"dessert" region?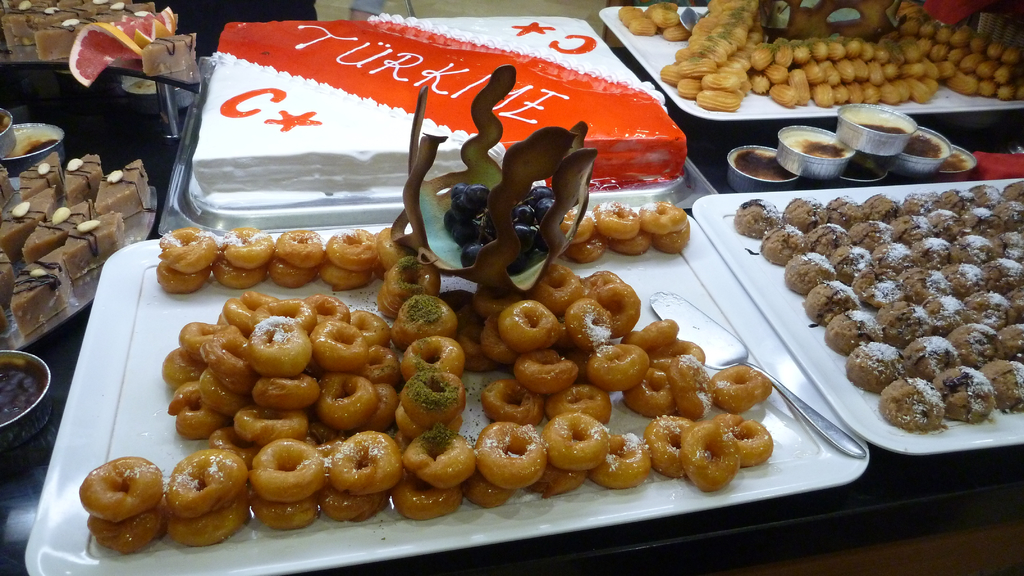
{"left": 166, "top": 236, "right": 218, "bottom": 287}
